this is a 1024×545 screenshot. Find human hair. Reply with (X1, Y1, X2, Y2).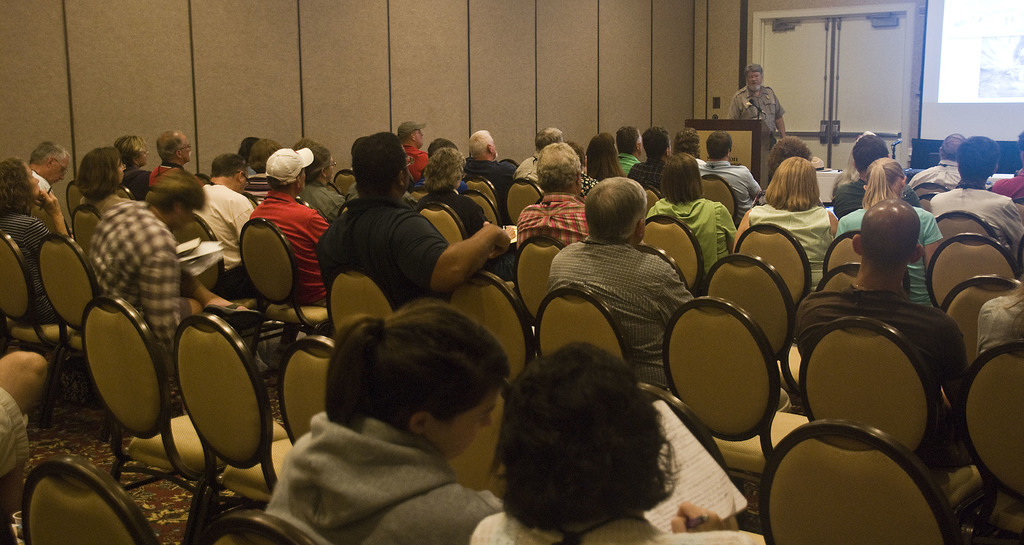
(671, 125, 701, 154).
